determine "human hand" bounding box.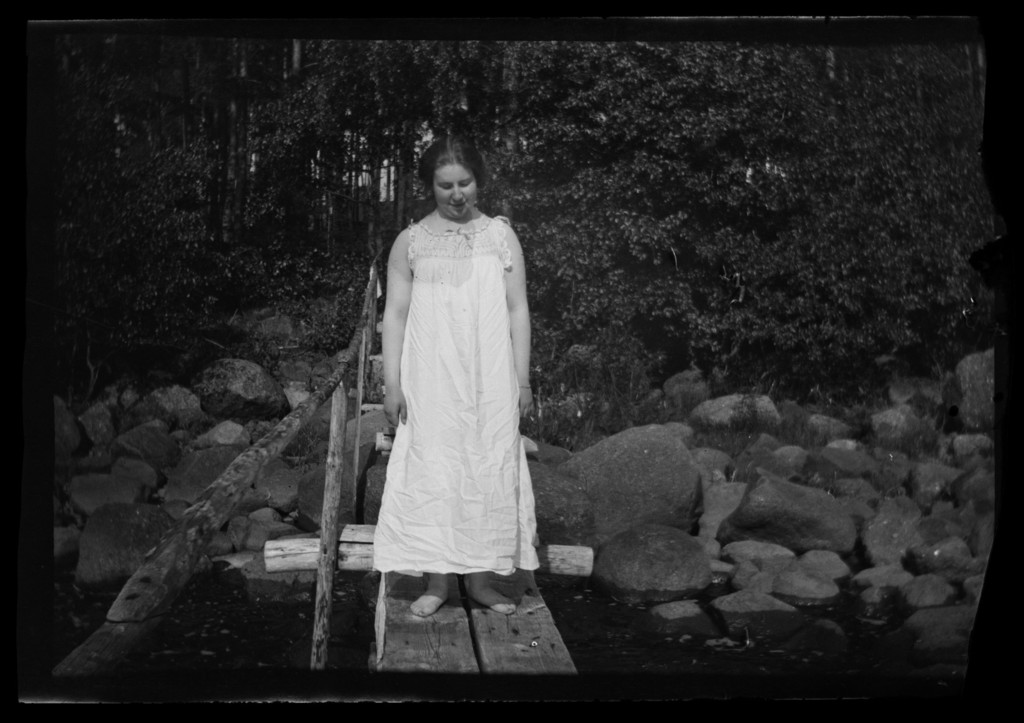
Determined: pyautogui.locateOnScreen(519, 390, 539, 422).
